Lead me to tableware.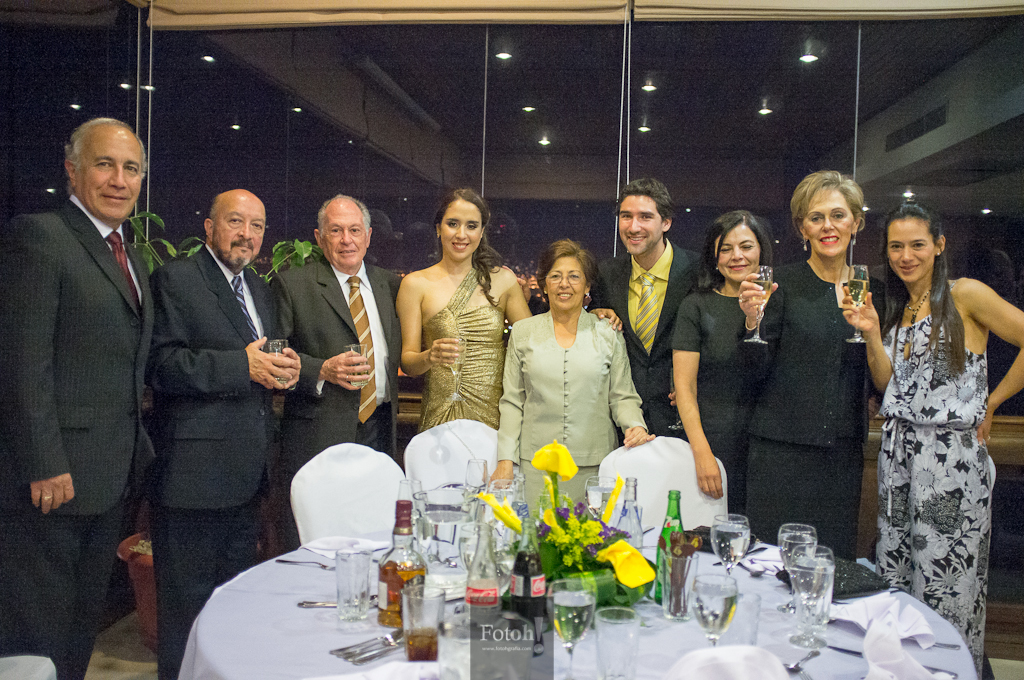
Lead to region(845, 264, 868, 344).
